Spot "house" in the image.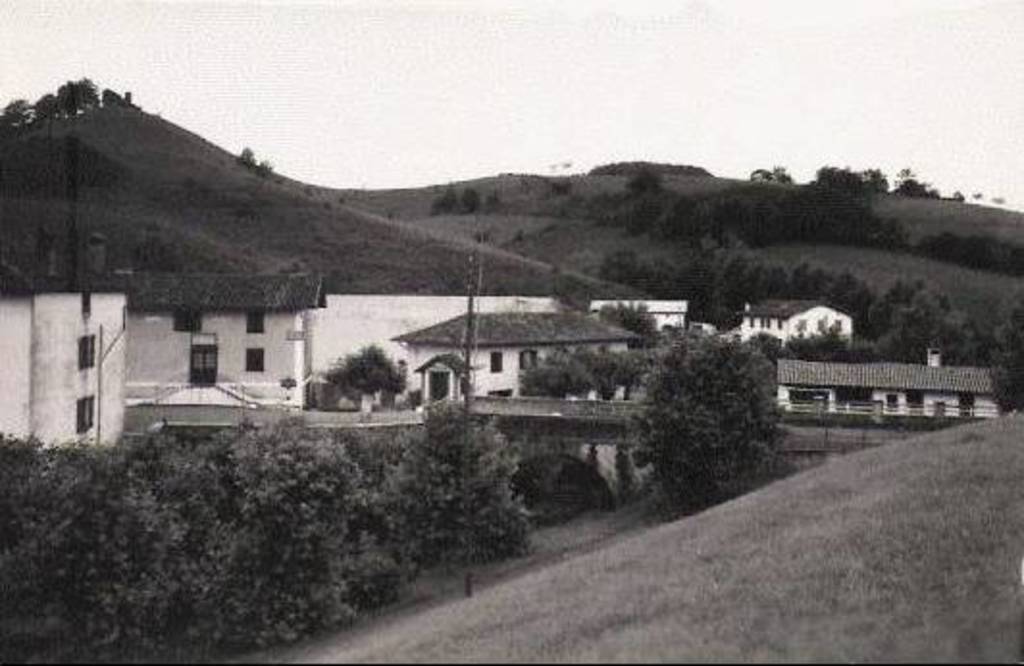
"house" found at pyautogui.locateOnScreen(352, 293, 647, 429).
